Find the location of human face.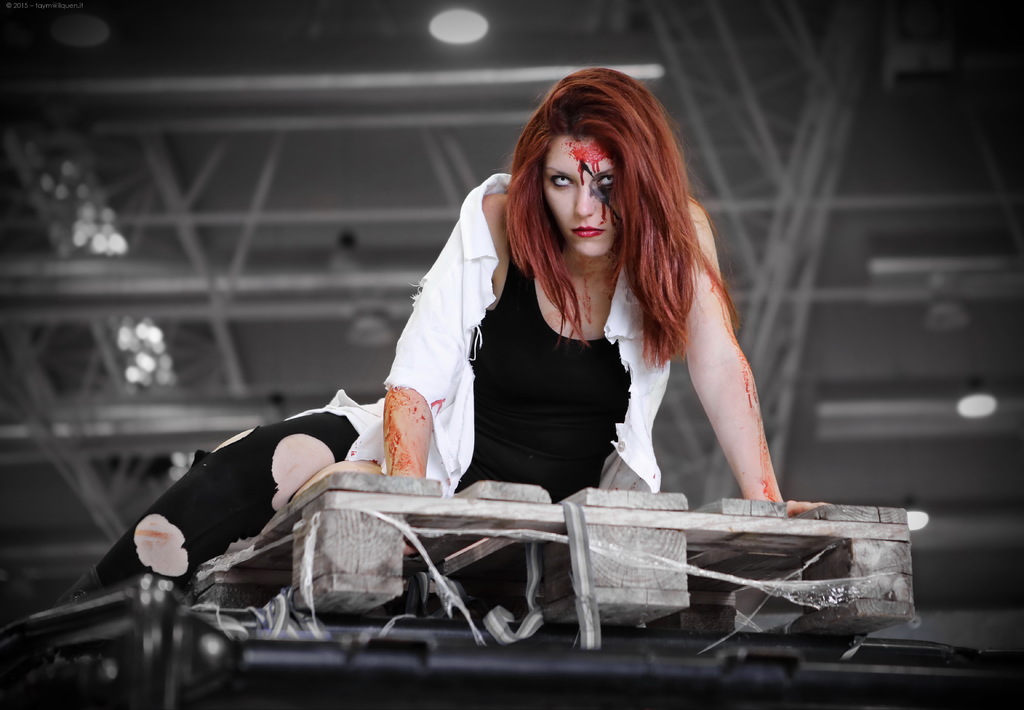
Location: 537:125:635:260.
